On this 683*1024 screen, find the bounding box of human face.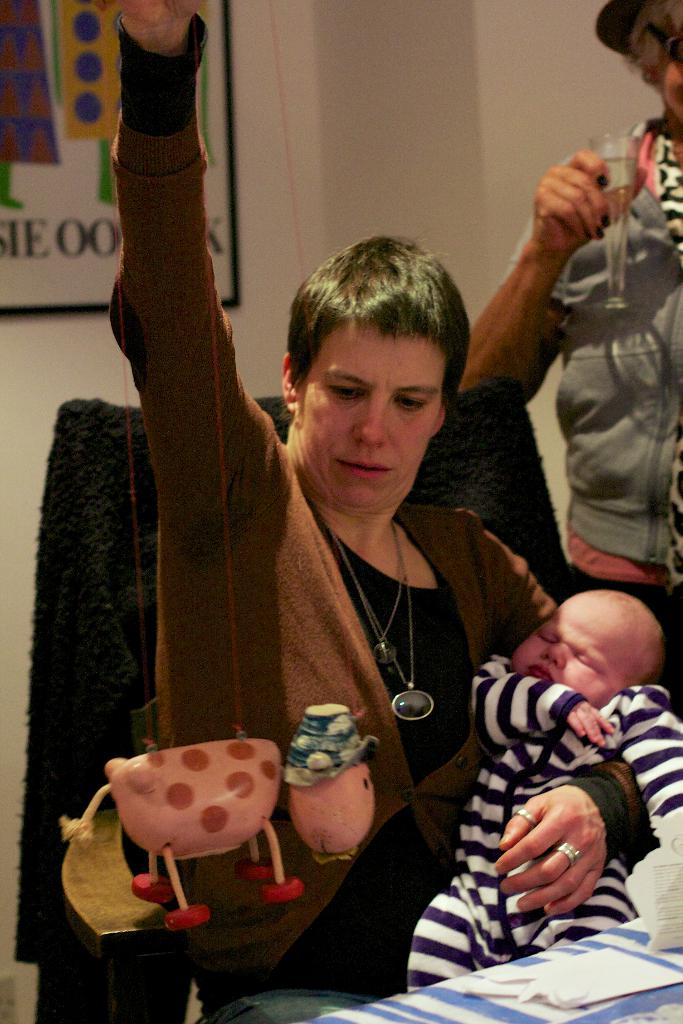
Bounding box: 513 597 633 707.
